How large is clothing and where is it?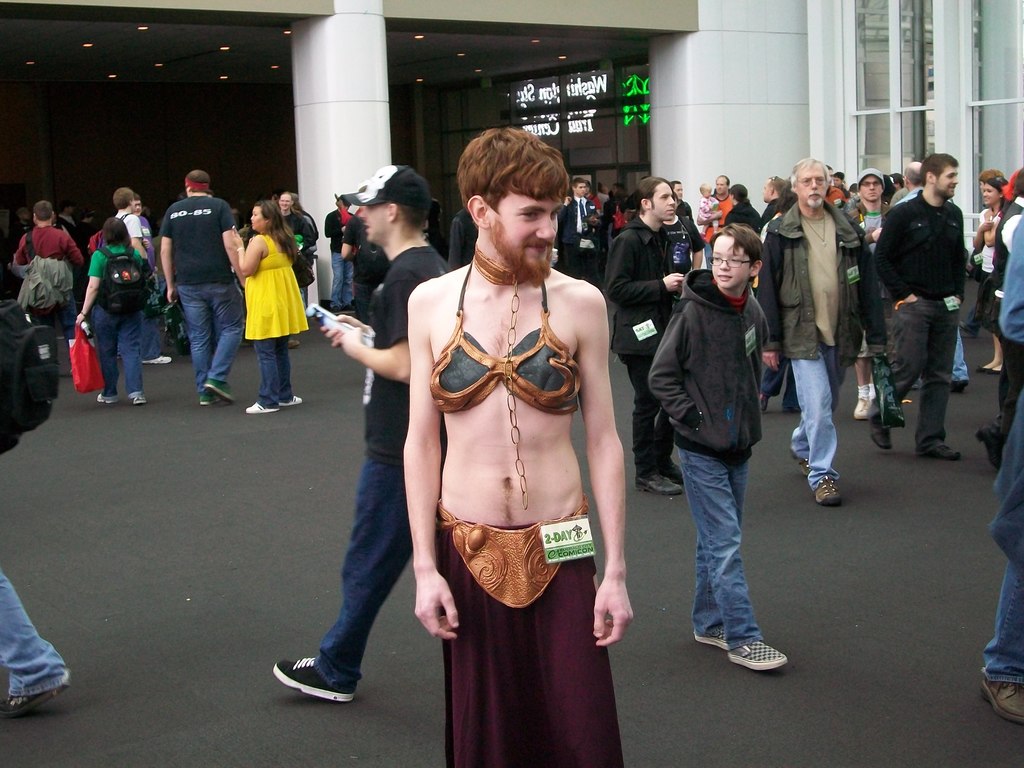
Bounding box: [762,196,890,481].
